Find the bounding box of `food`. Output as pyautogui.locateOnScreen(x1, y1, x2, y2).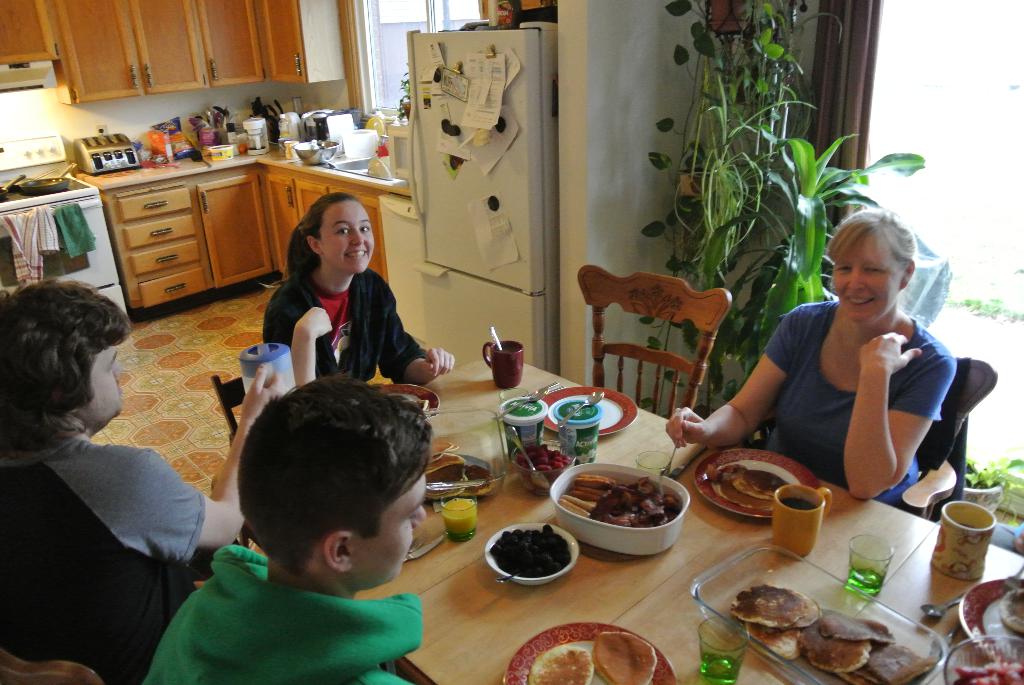
pyautogui.locateOnScreen(198, 146, 211, 155).
